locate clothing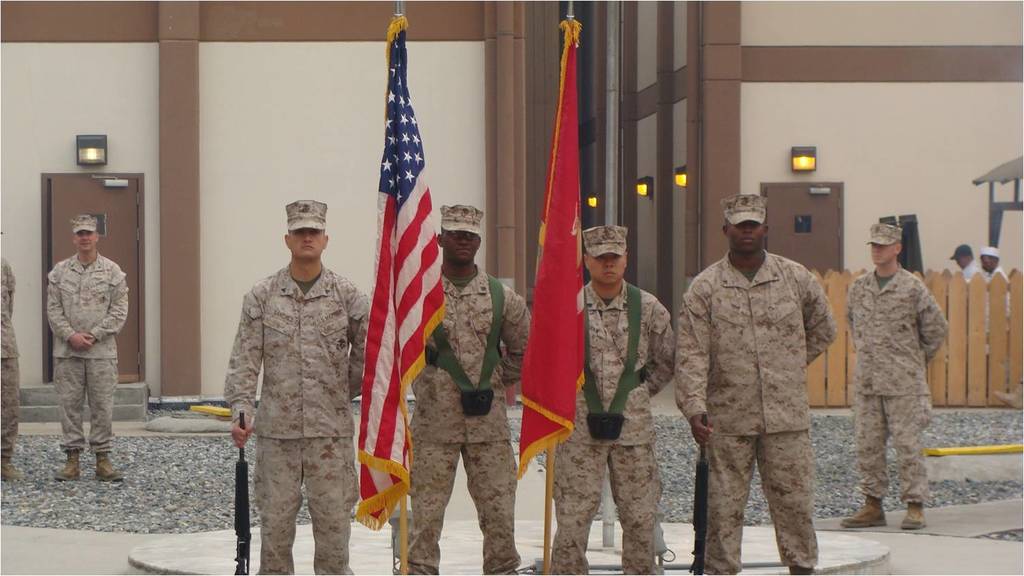
679,243,831,575
